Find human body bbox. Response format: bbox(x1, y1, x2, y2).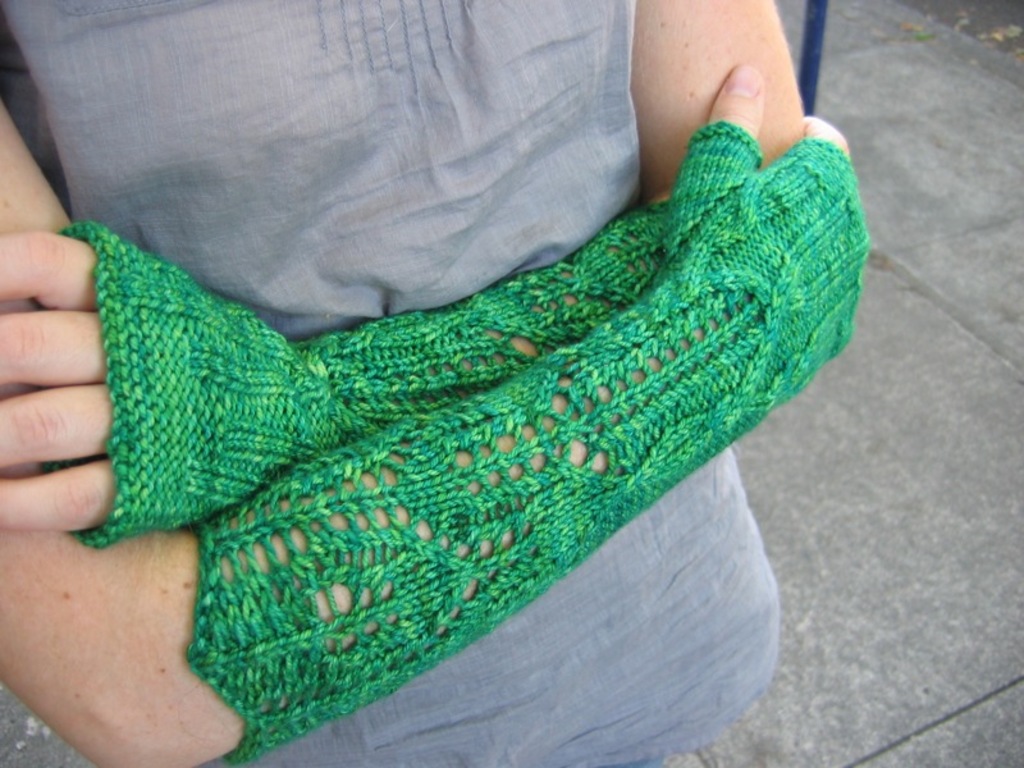
bbox(0, 0, 873, 767).
